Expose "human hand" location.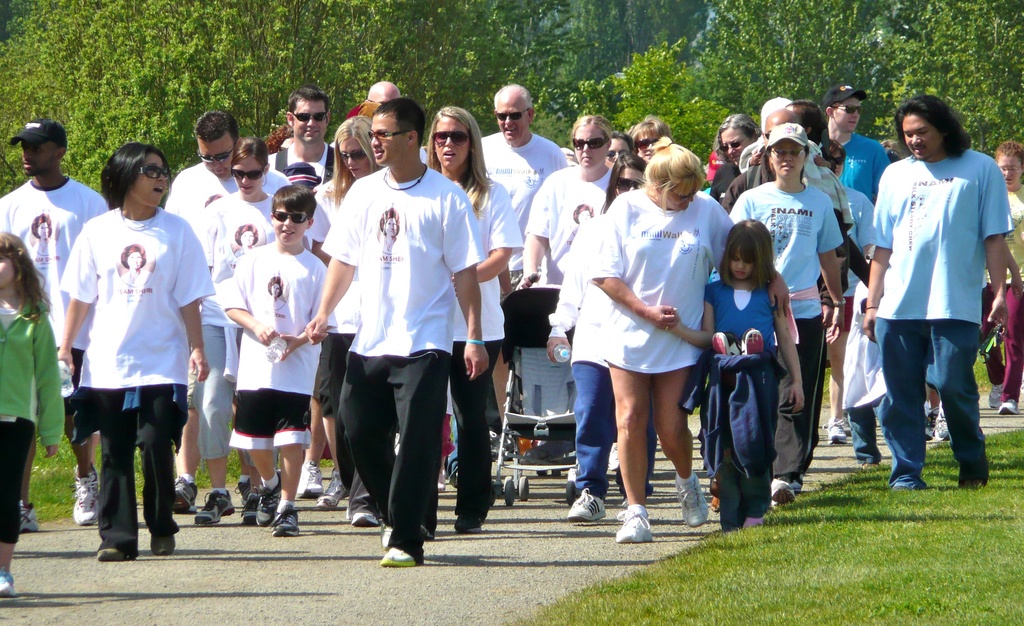
Exposed at (left=42, top=445, right=60, bottom=461).
